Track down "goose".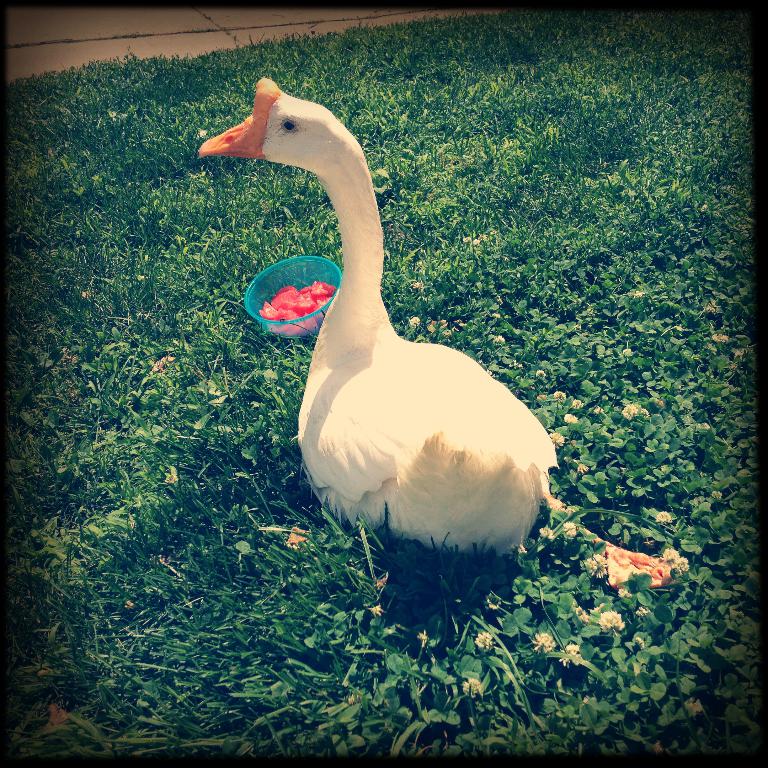
Tracked to l=197, t=79, r=554, b=555.
